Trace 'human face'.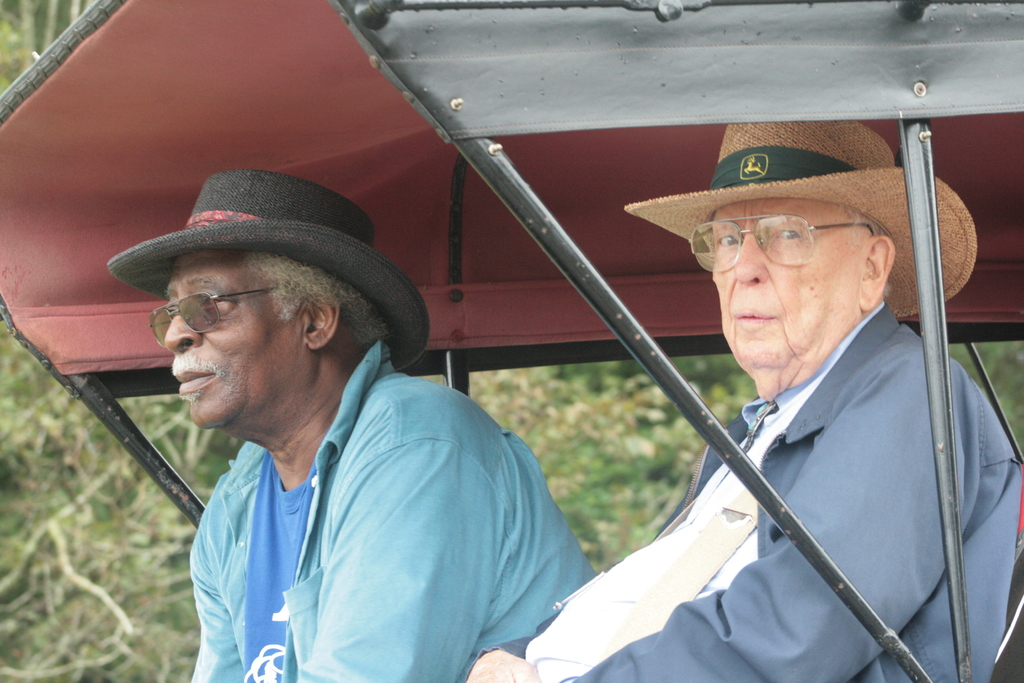
Traced to left=716, top=204, right=859, bottom=363.
